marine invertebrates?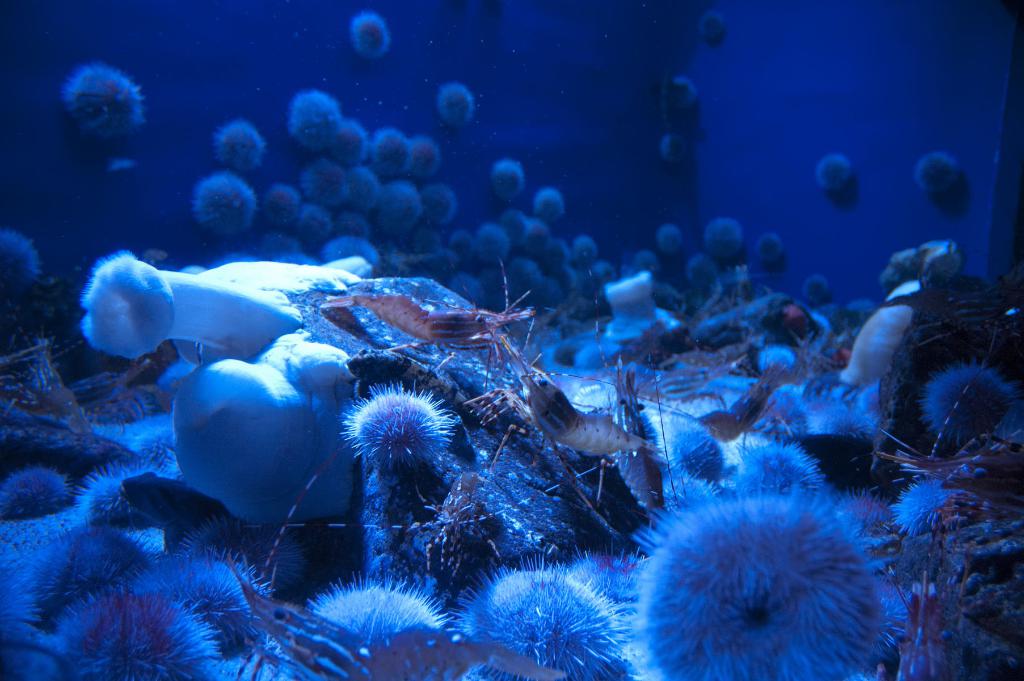
595, 263, 676, 341
